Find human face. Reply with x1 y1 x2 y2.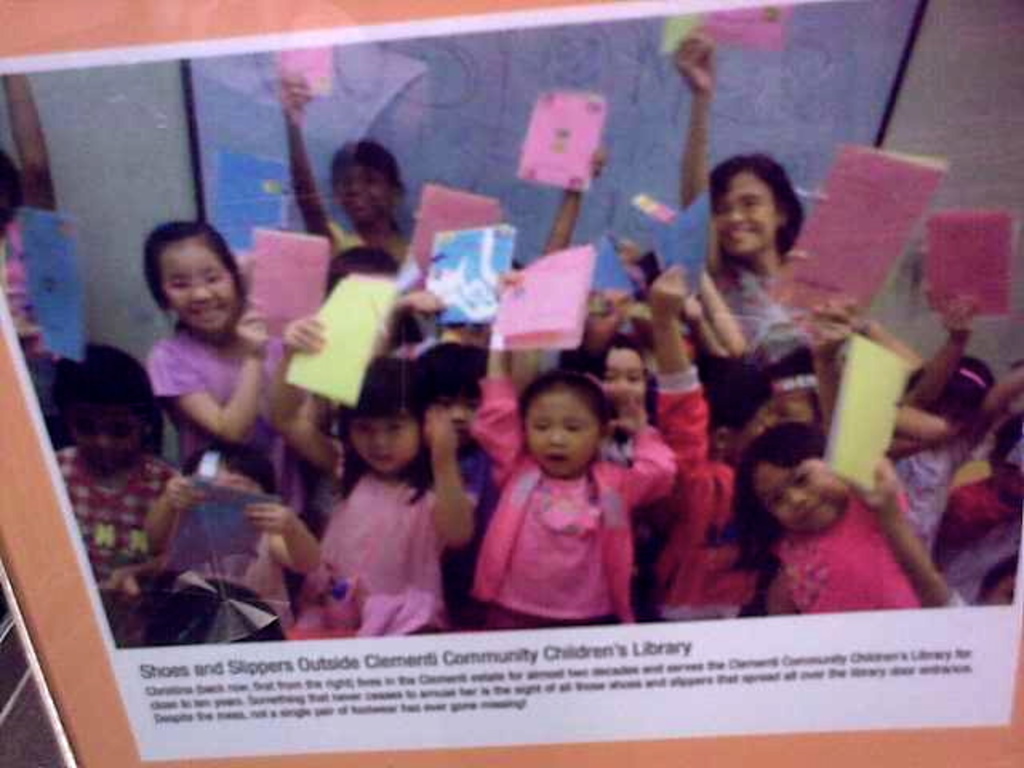
346 413 419 470.
